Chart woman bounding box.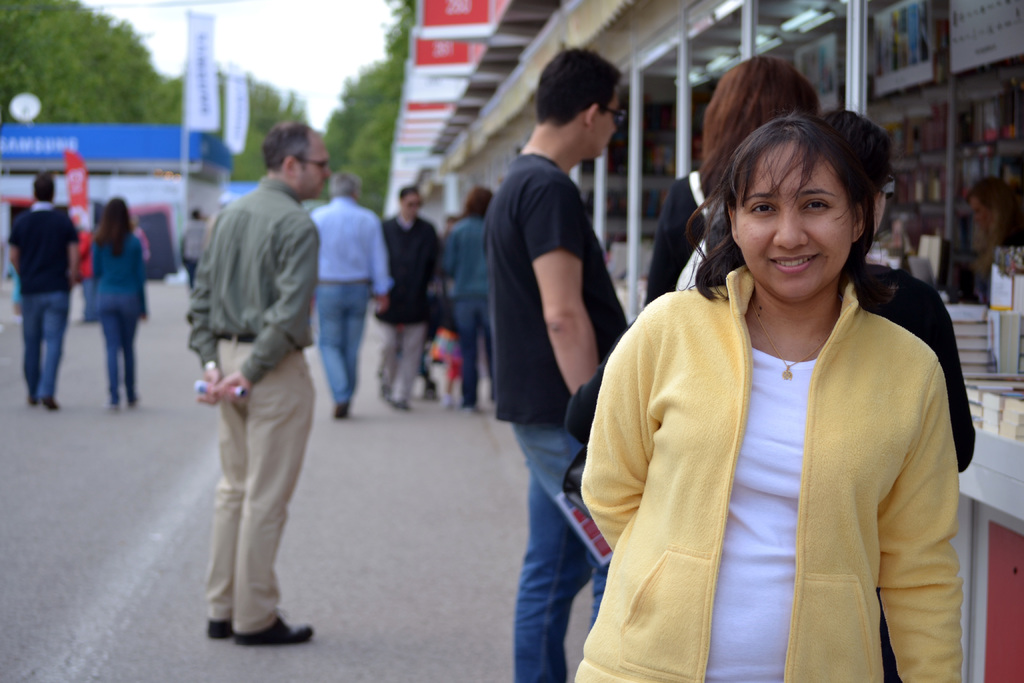
Charted: 564, 109, 977, 682.
